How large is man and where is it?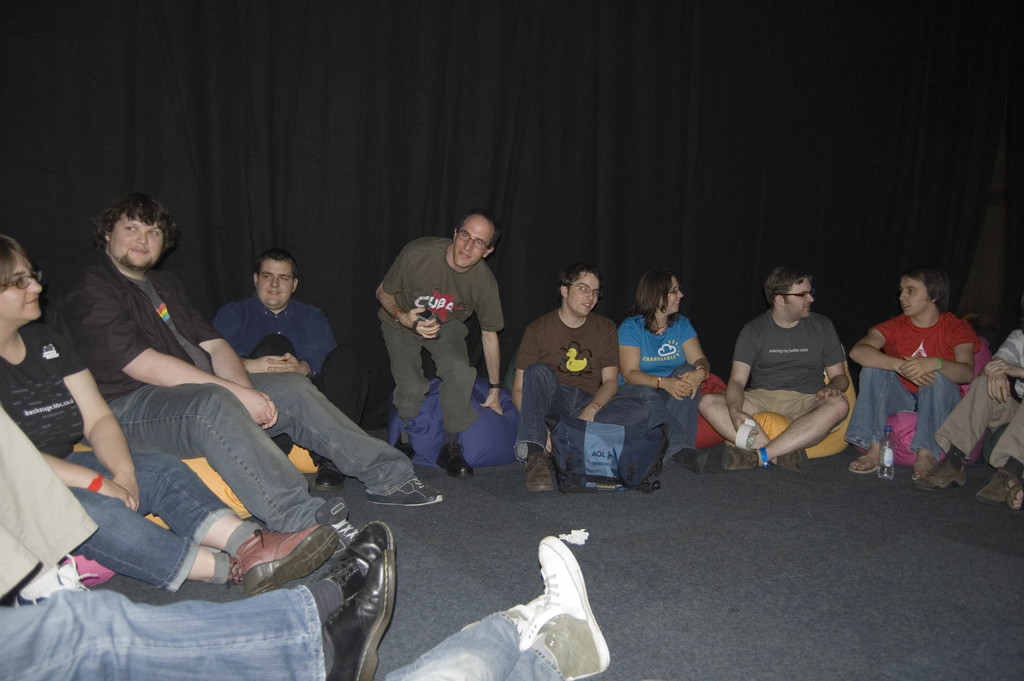
Bounding box: [x1=356, y1=208, x2=511, y2=477].
